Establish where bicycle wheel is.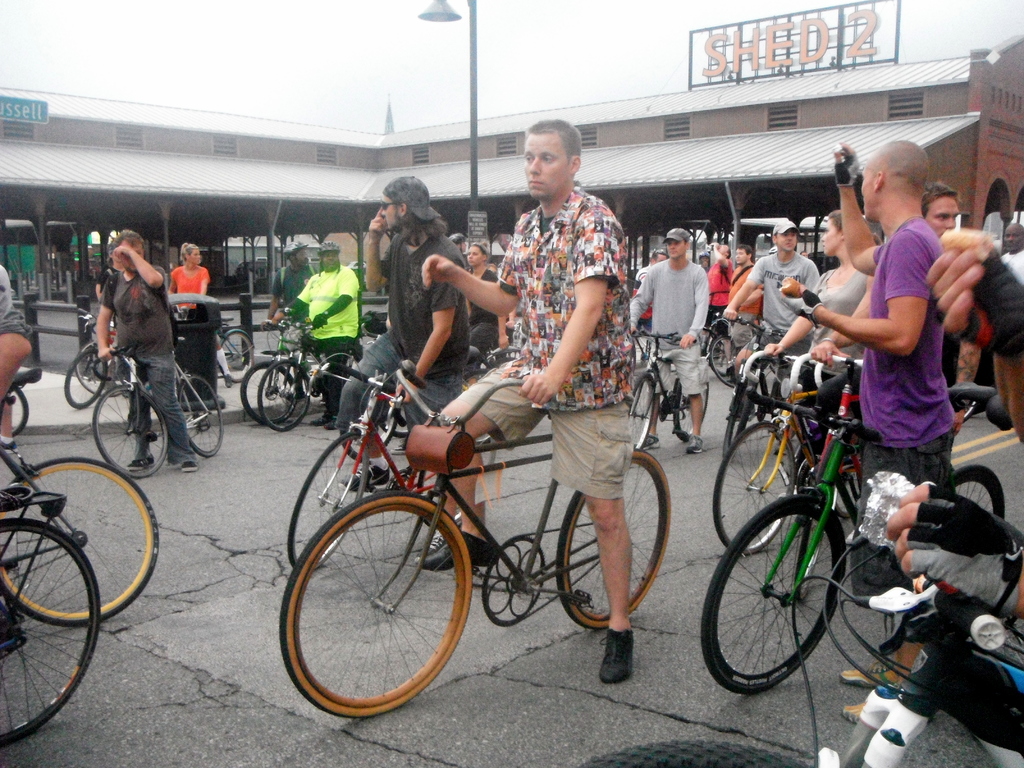
Established at (282,487,469,715).
